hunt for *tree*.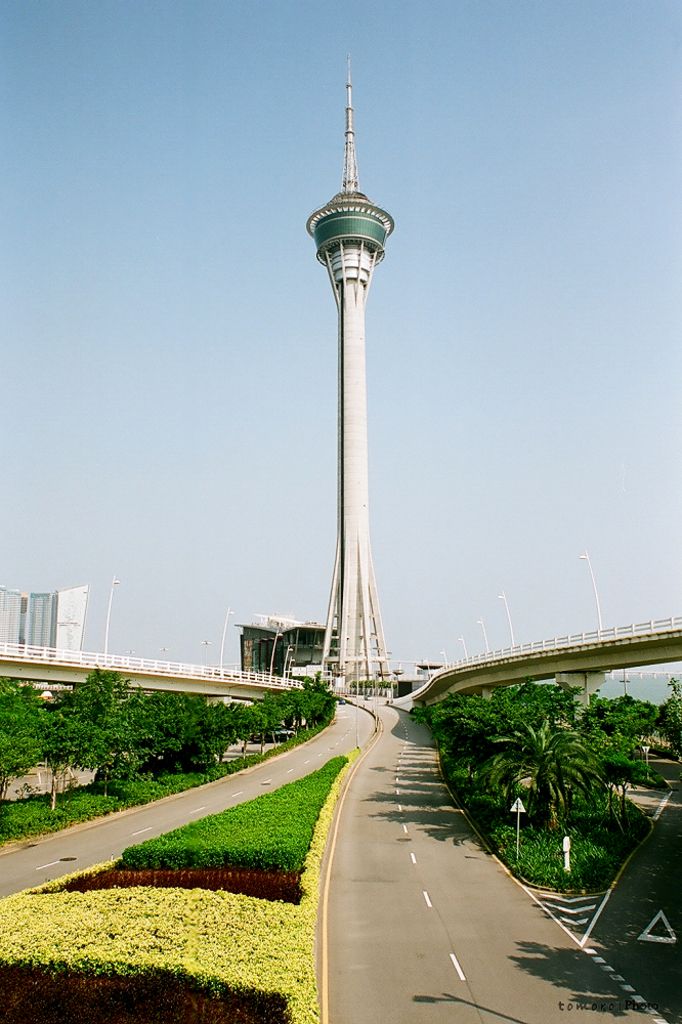
Hunted down at locate(0, 667, 49, 823).
